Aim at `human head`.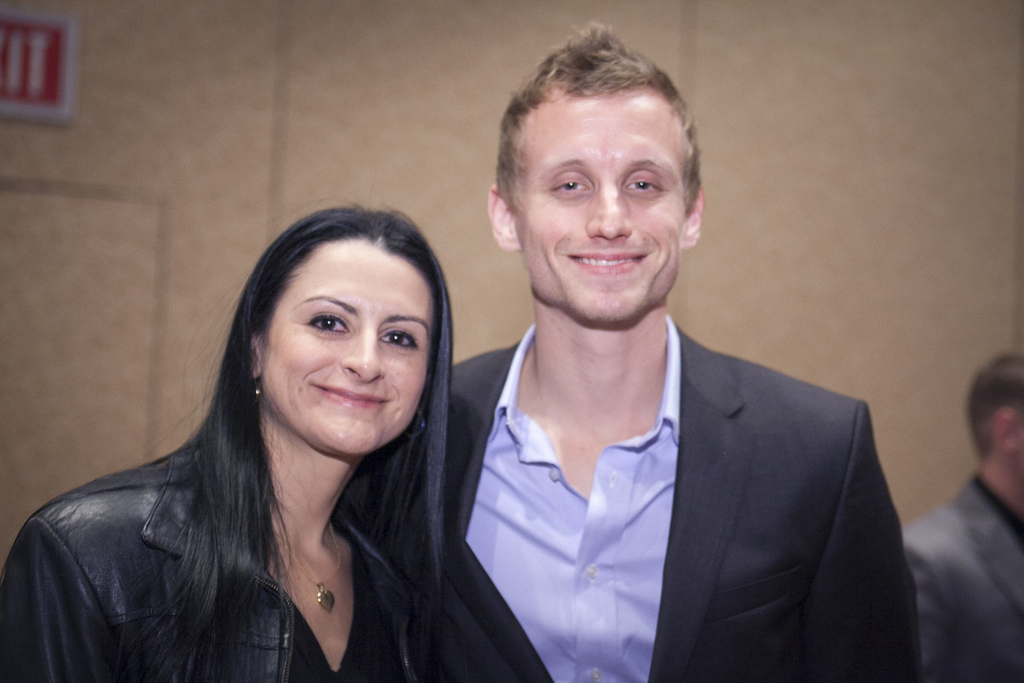
Aimed at [x1=236, y1=203, x2=450, y2=457].
